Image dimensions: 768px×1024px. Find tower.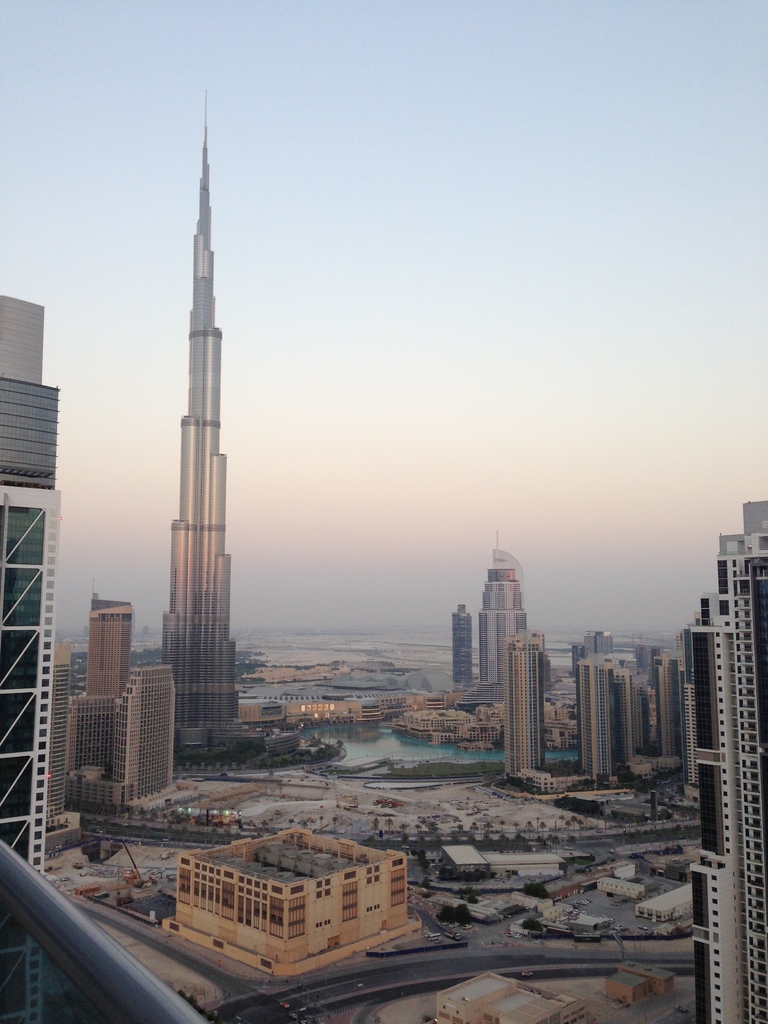
box(694, 496, 767, 1023).
